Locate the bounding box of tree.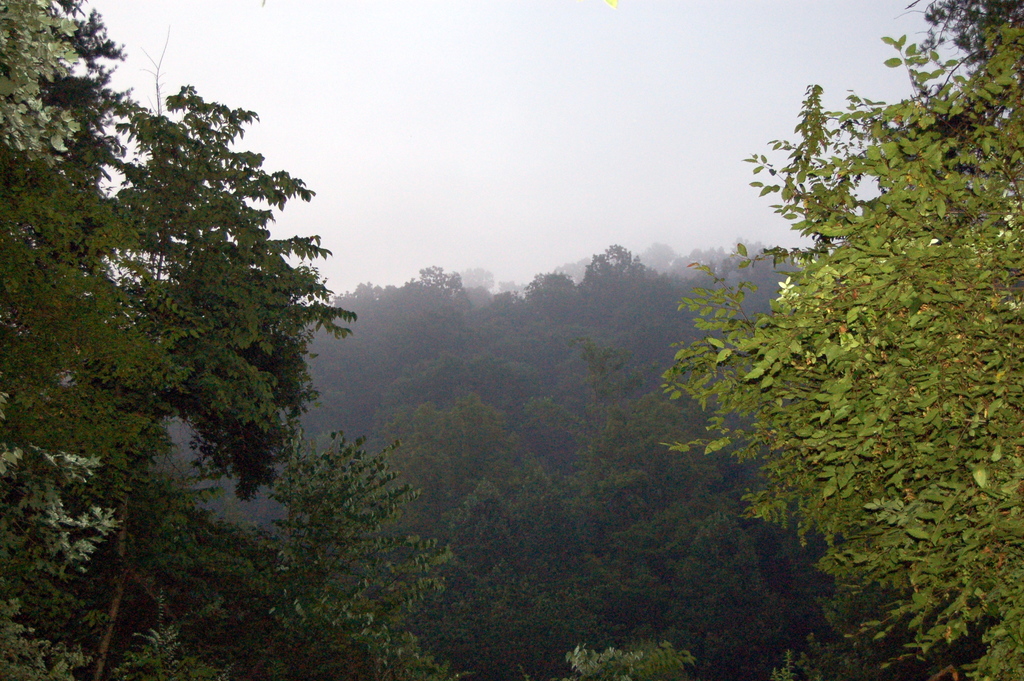
Bounding box: [0, 0, 351, 680].
